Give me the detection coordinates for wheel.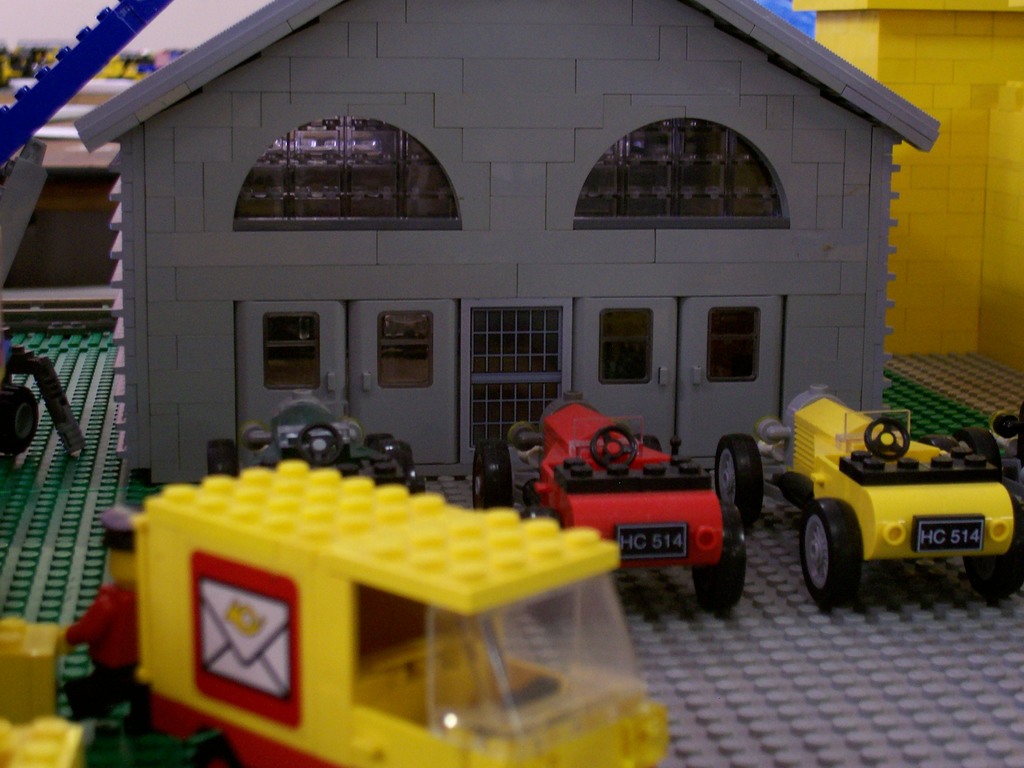
bbox(694, 499, 751, 609).
